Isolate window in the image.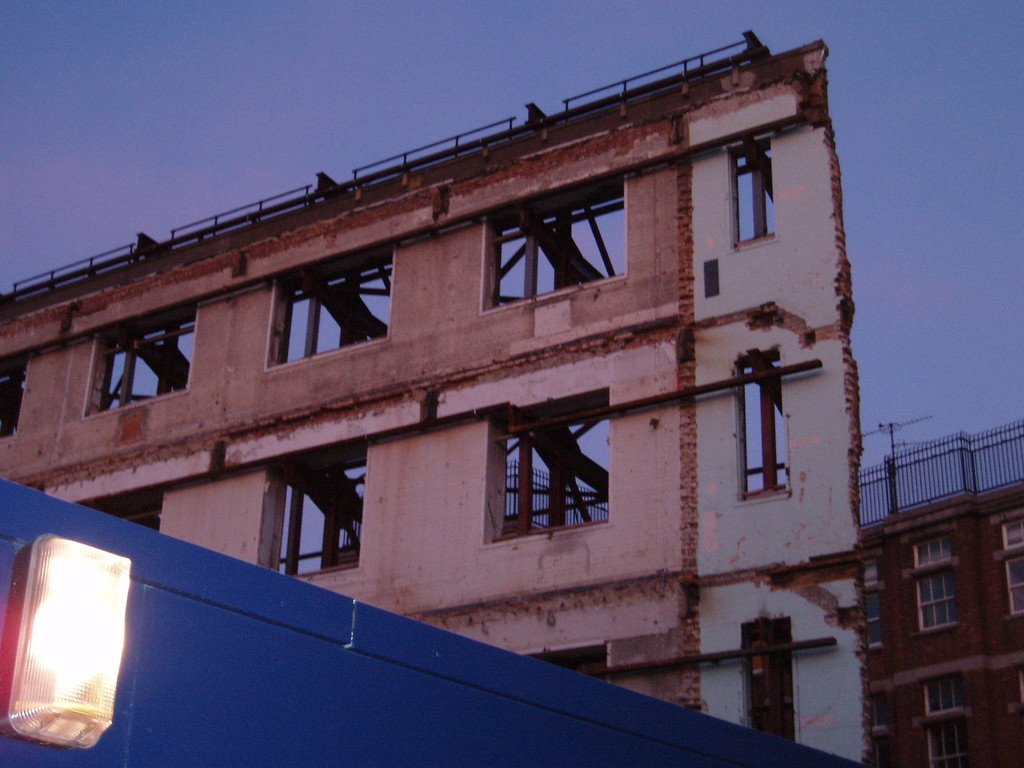
Isolated region: left=111, top=505, right=163, bottom=536.
